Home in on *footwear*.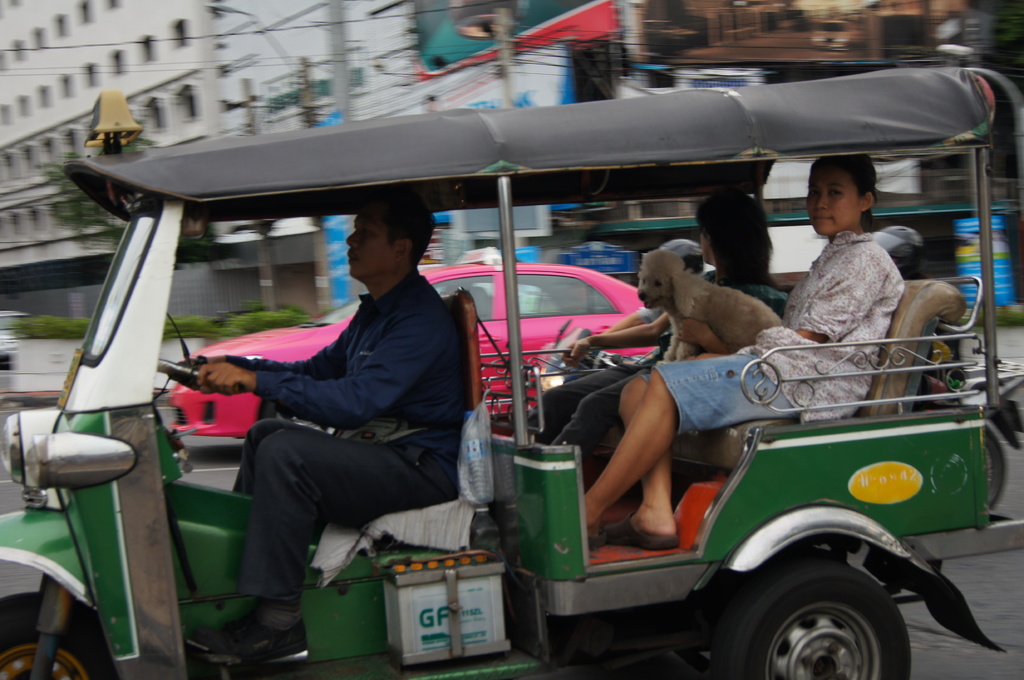
Homed in at [205, 617, 308, 665].
